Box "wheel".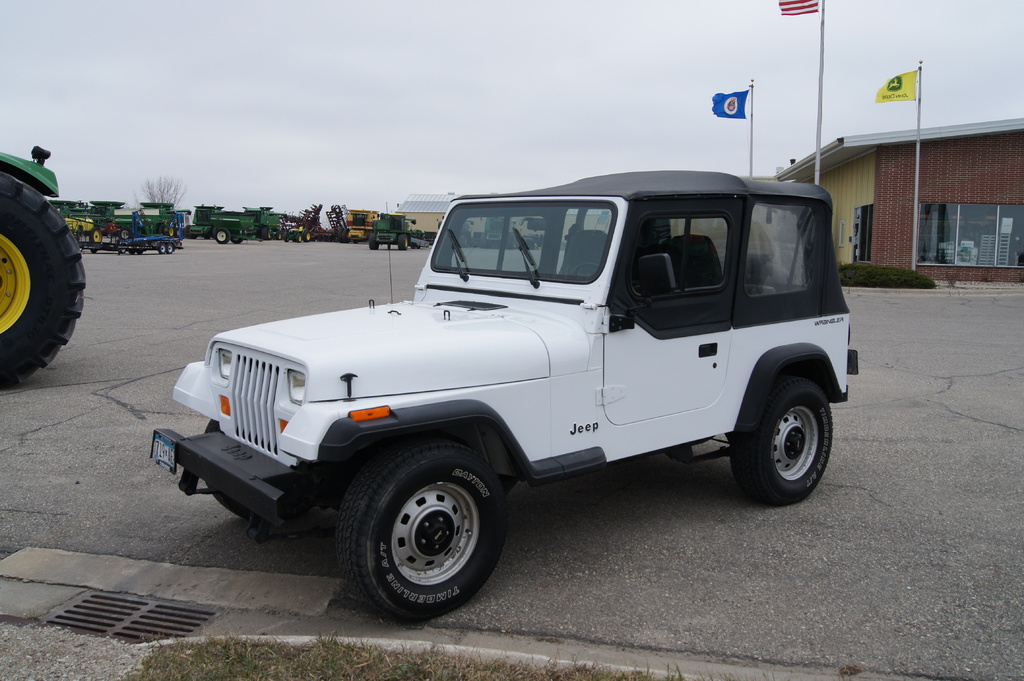
Rect(118, 227, 131, 237).
